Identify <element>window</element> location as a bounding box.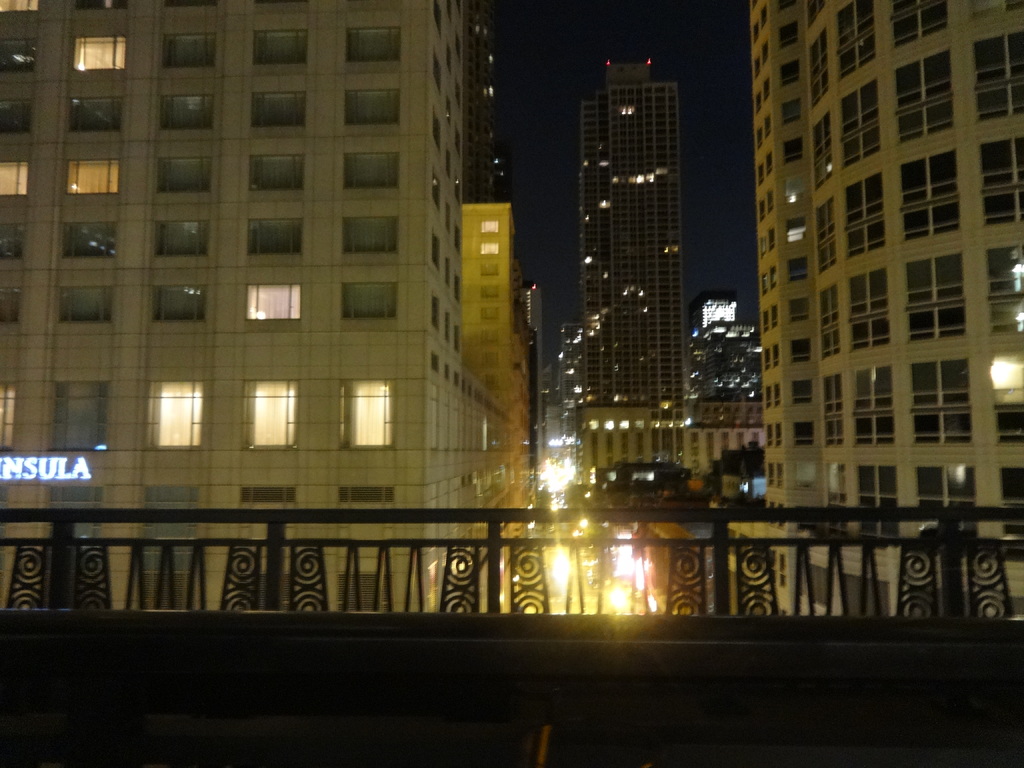
left=634, top=437, right=642, bottom=462.
